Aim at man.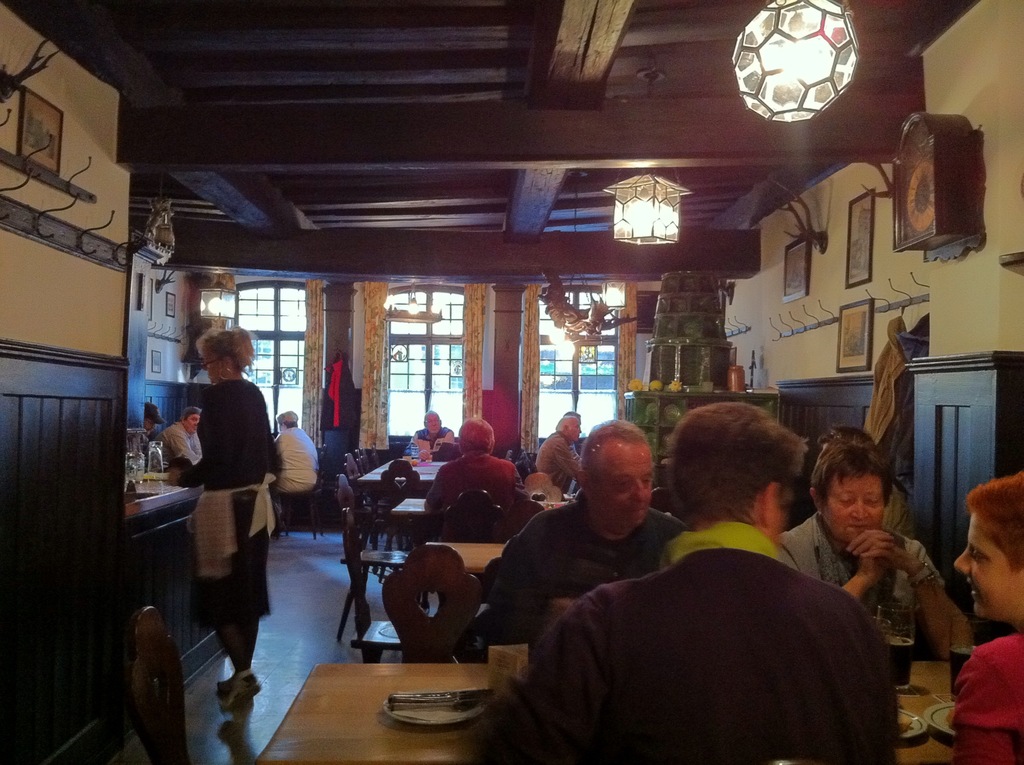
Aimed at [x1=403, y1=412, x2=456, y2=464].
